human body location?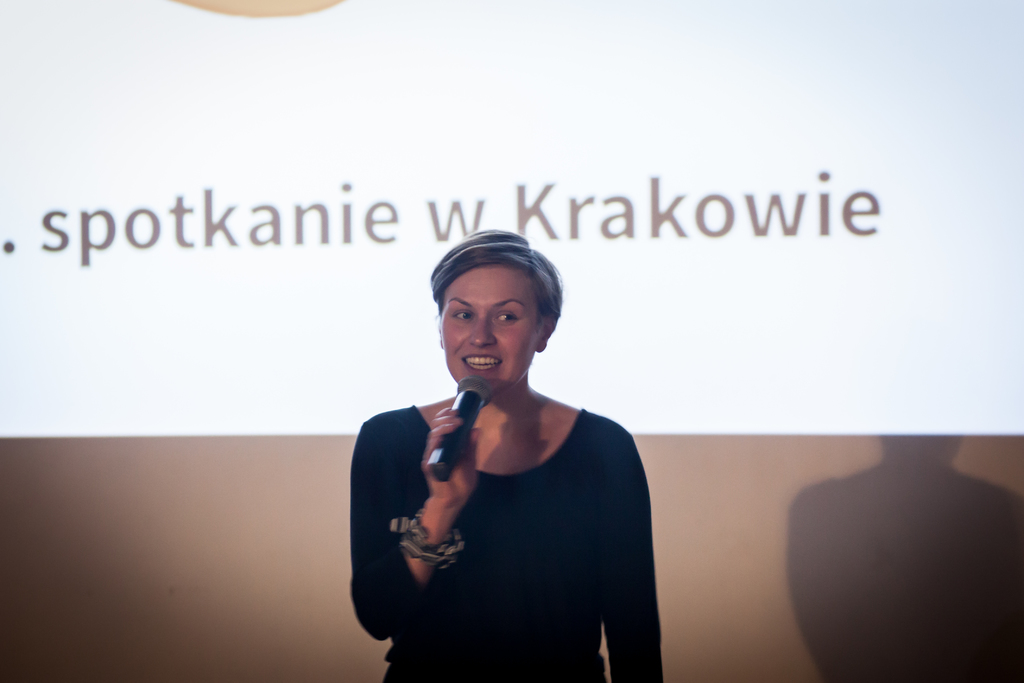
BBox(332, 294, 655, 682)
